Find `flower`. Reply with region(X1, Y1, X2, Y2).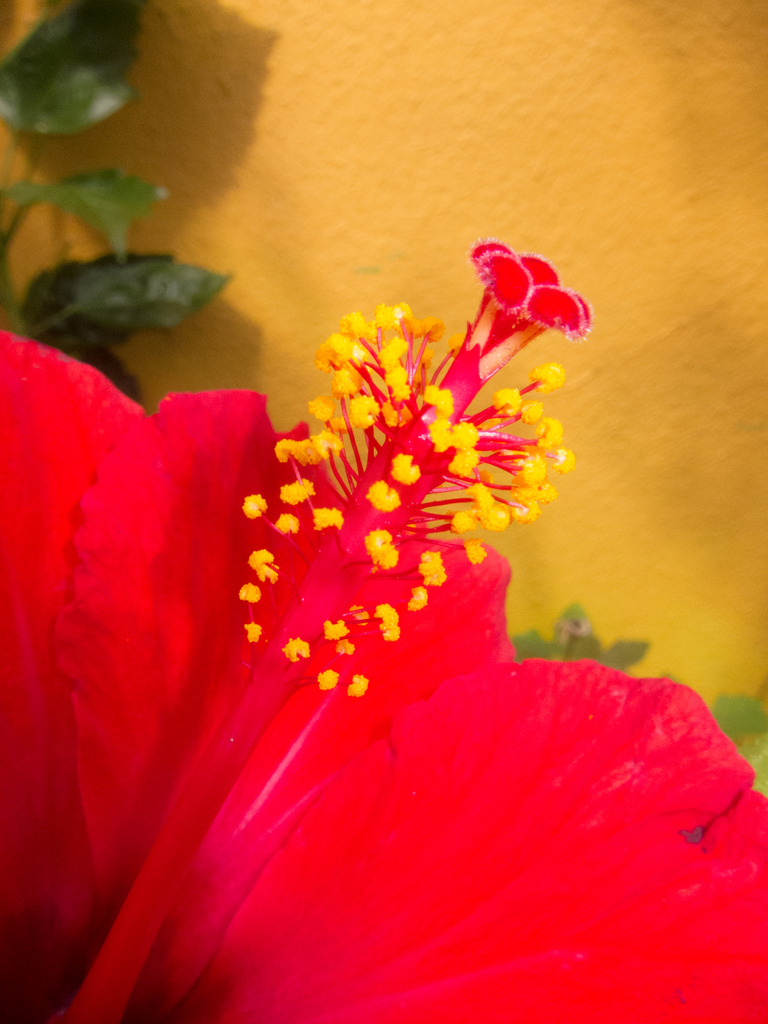
region(272, 430, 342, 470).
